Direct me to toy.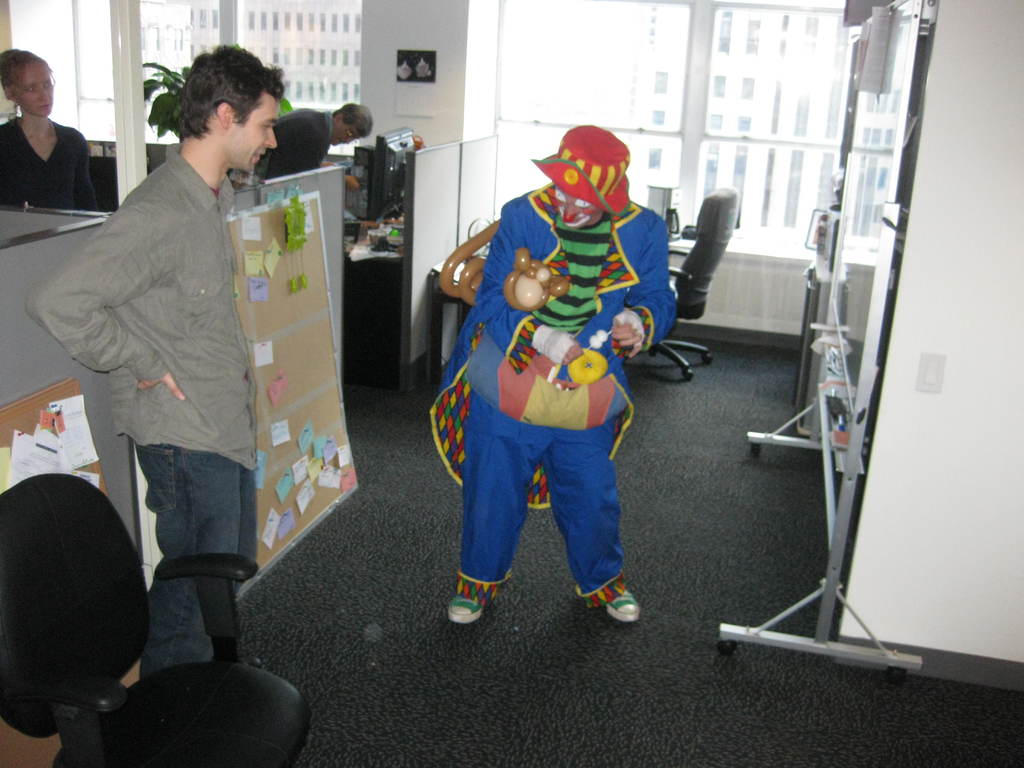
Direction: (438,214,503,312).
